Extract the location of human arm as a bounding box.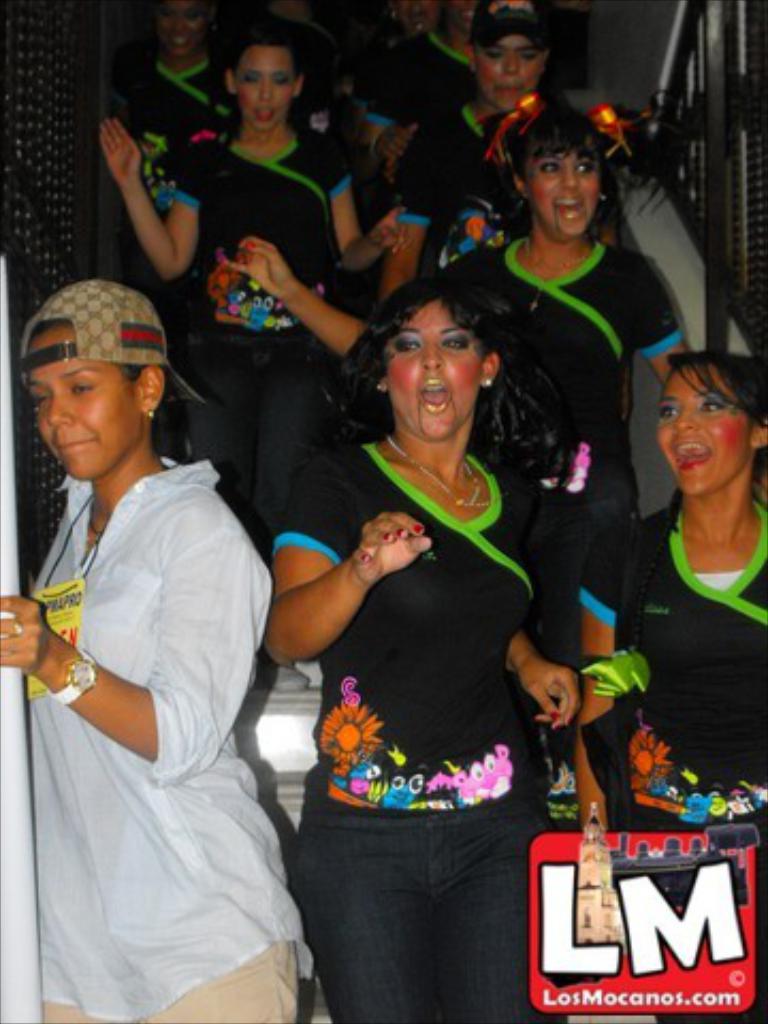
[x1=233, y1=226, x2=371, y2=358].
